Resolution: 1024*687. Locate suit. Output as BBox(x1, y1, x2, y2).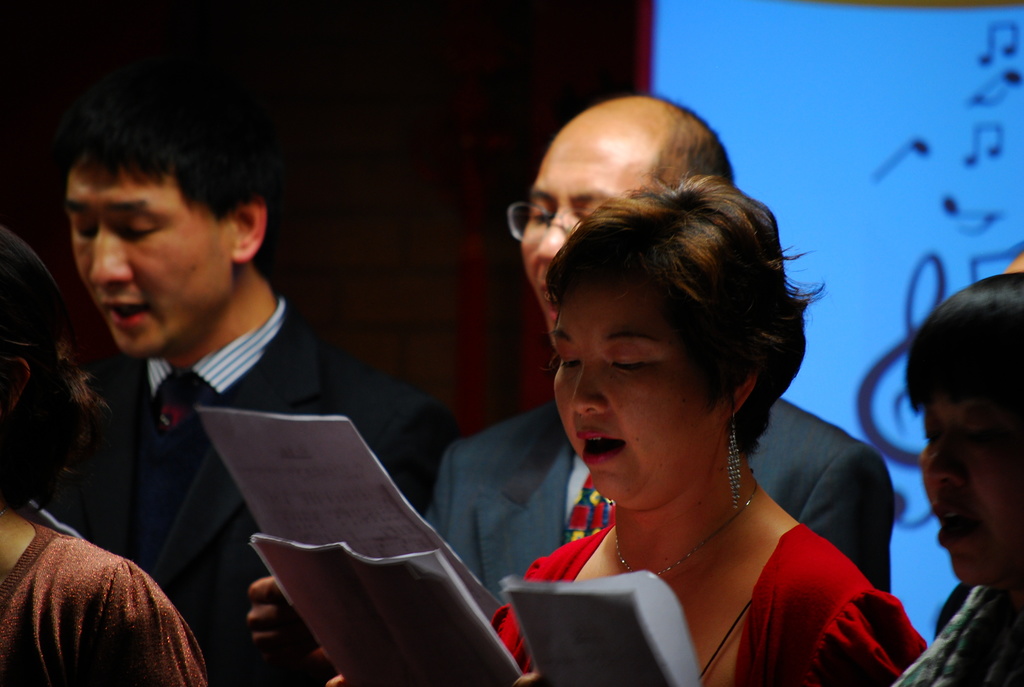
BBox(31, 297, 463, 686).
